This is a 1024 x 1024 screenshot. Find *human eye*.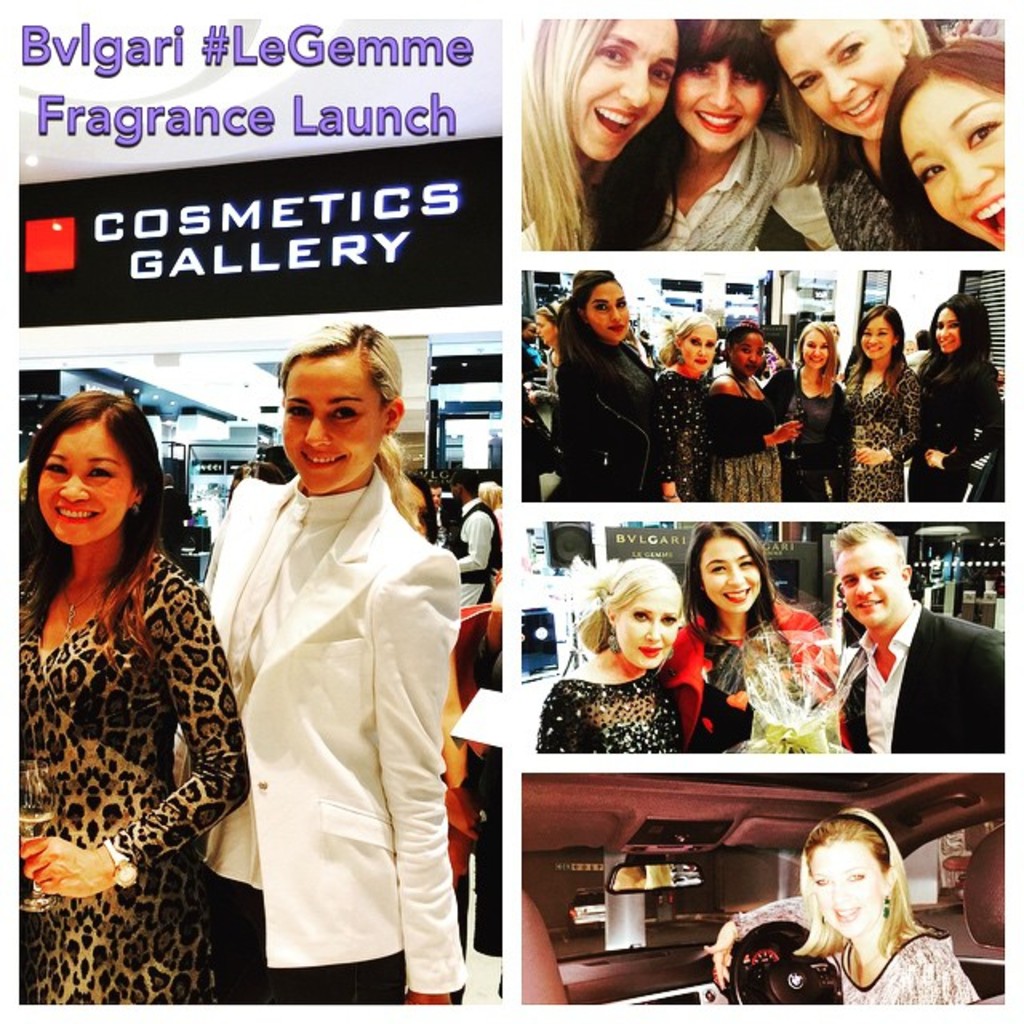
Bounding box: bbox=(686, 334, 699, 346).
